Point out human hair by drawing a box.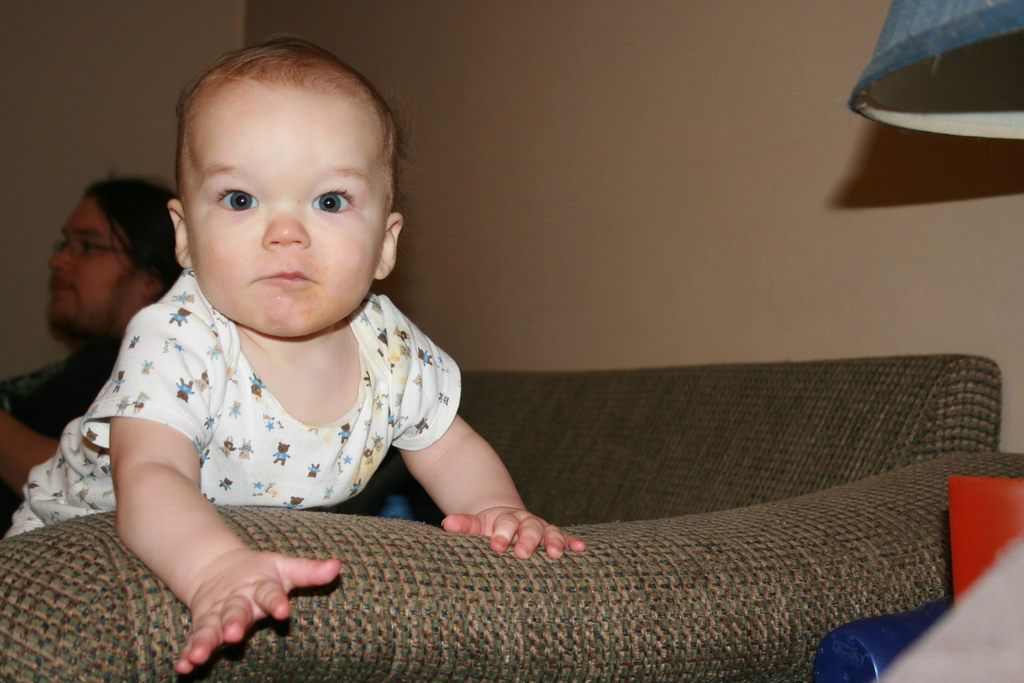
select_region(40, 170, 154, 313).
